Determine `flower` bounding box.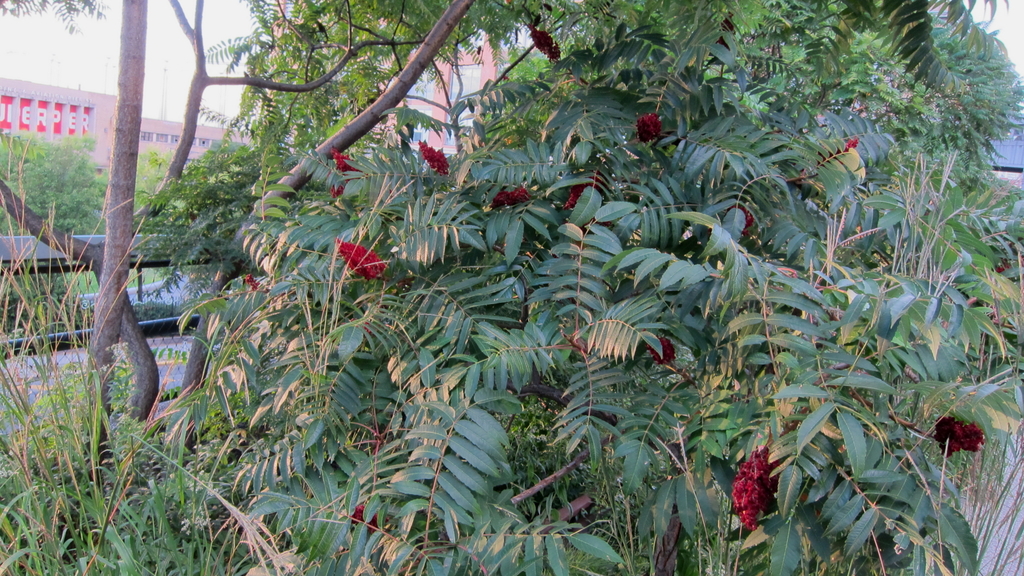
Determined: 929/406/980/460.
